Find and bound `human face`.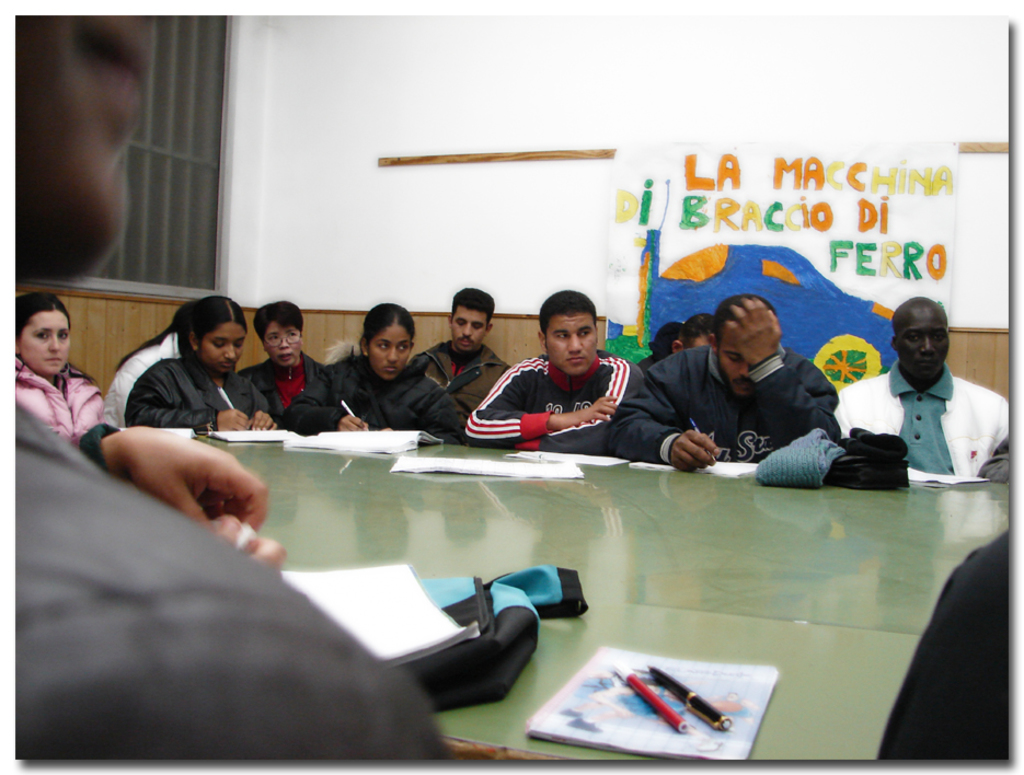
Bound: <region>688, 332, 711, 346</region>.
